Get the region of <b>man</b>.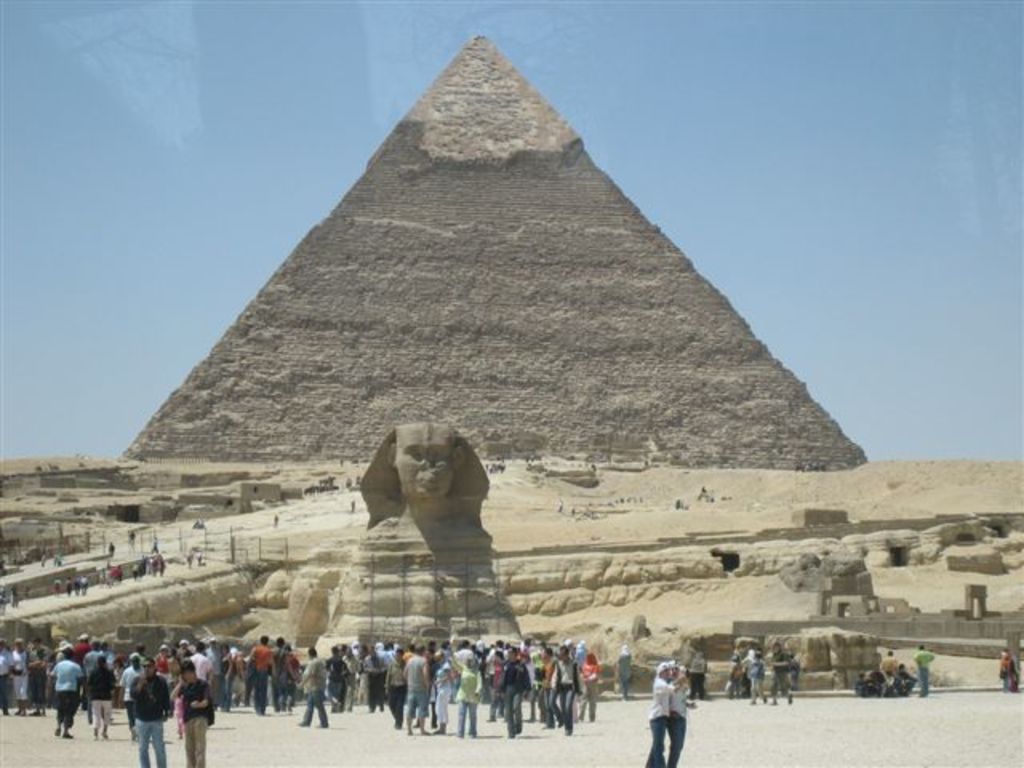
bbox=(398, 650, 435, 739).
